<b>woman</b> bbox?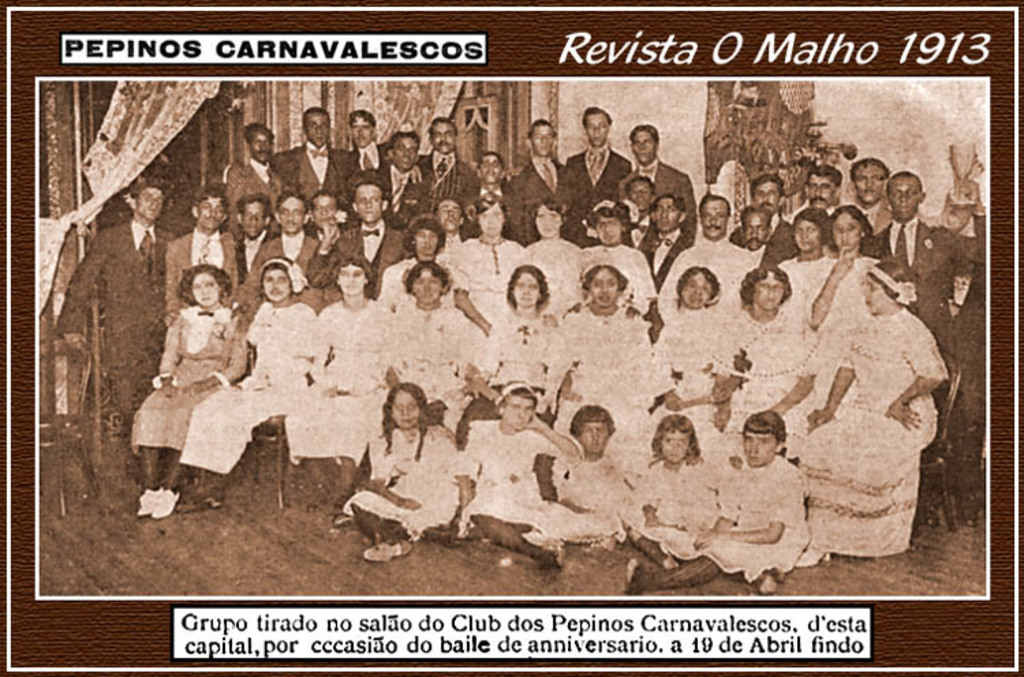
x1=451, y1=190, x2=523, y2=360
